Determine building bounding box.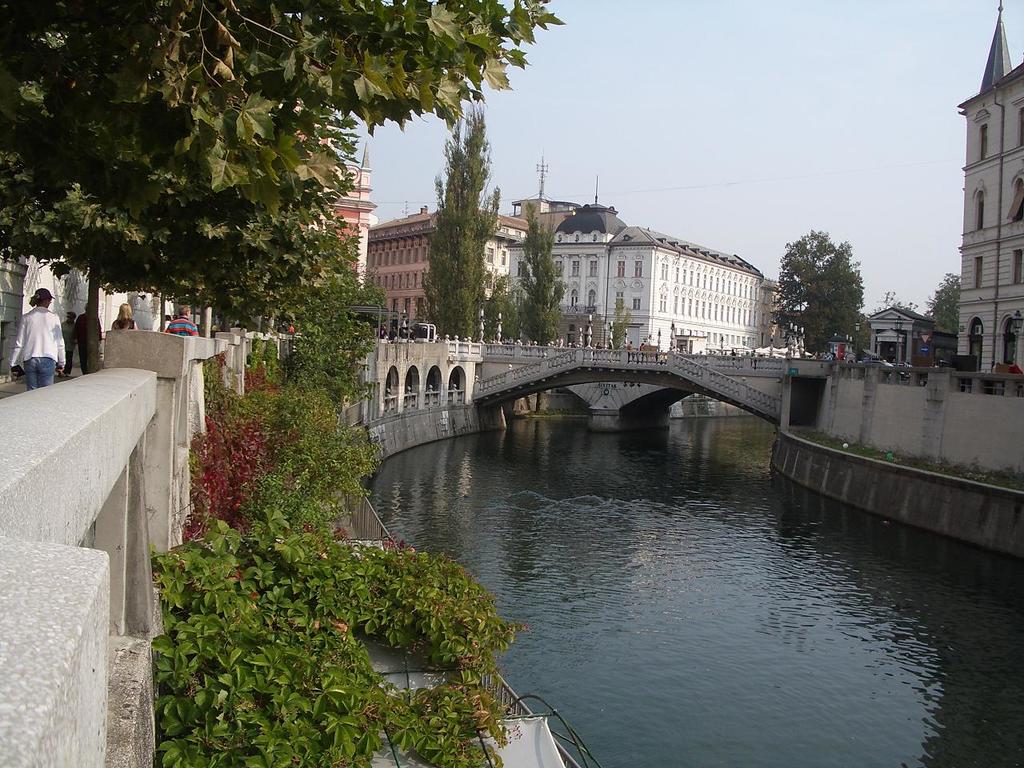
Determined: (x1=365, y1=206, x2=530, y2=324).
